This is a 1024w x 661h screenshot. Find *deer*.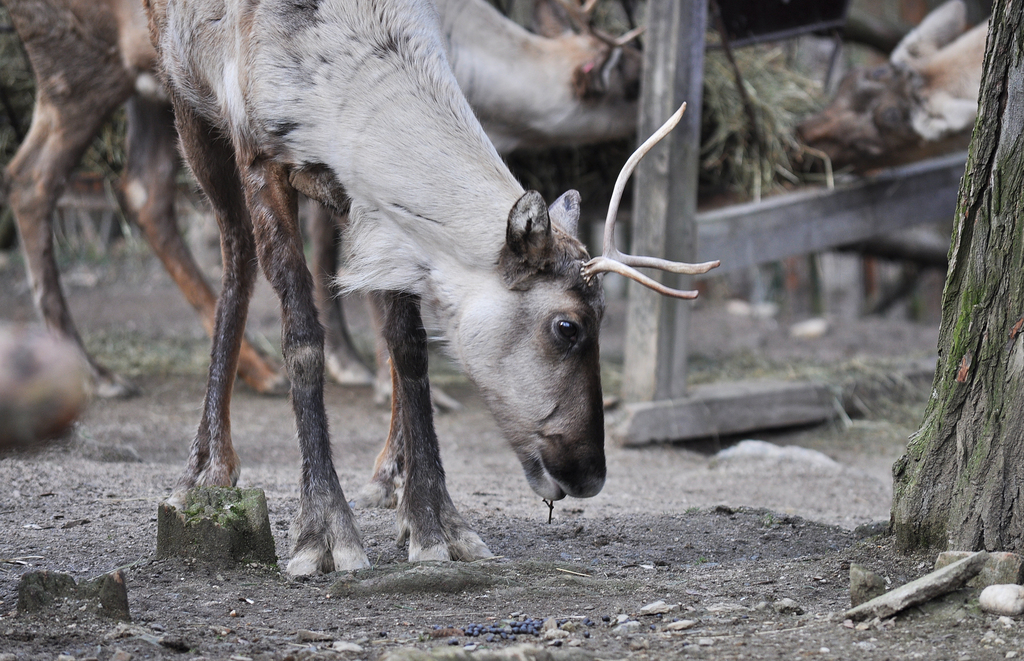
Bounding box: crop(0, 0, 644, 388).
